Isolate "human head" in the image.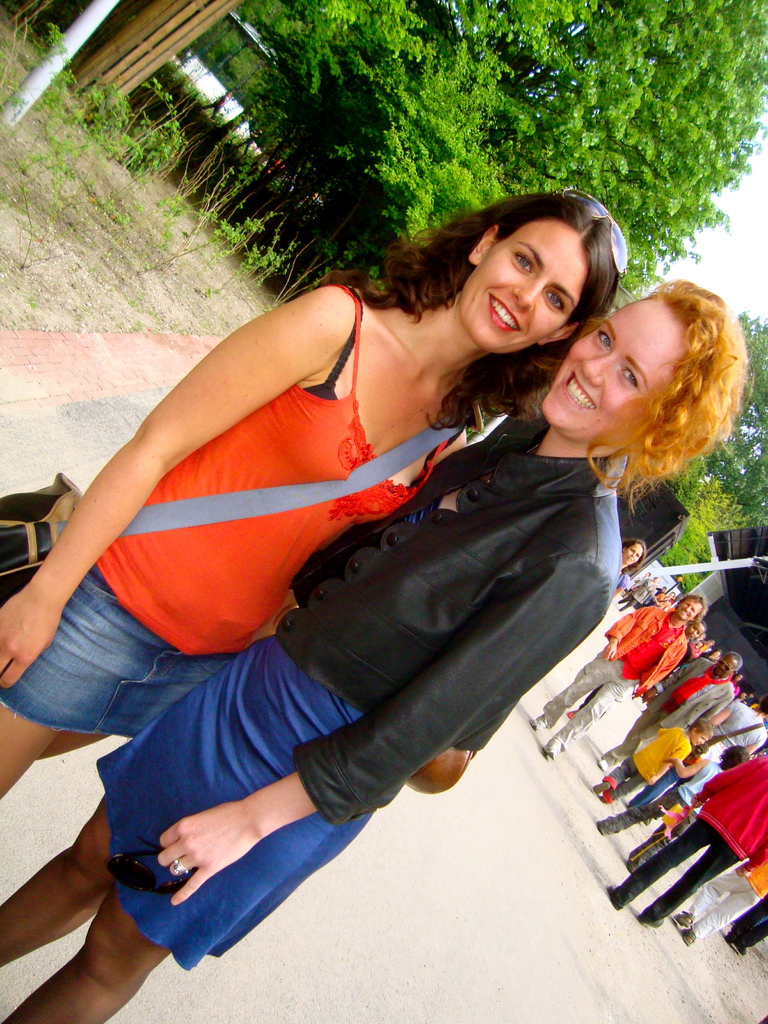
Isolated region: box=[712, 653, 746, 681].
